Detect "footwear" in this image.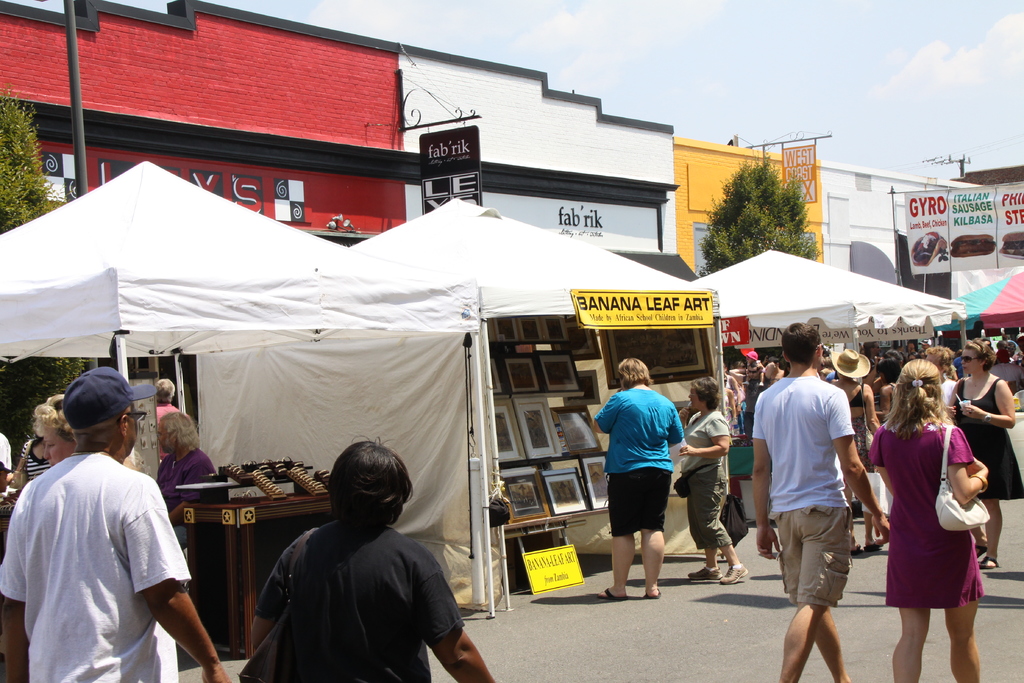
Detection: l=683, t=564, r=725, b=583.
